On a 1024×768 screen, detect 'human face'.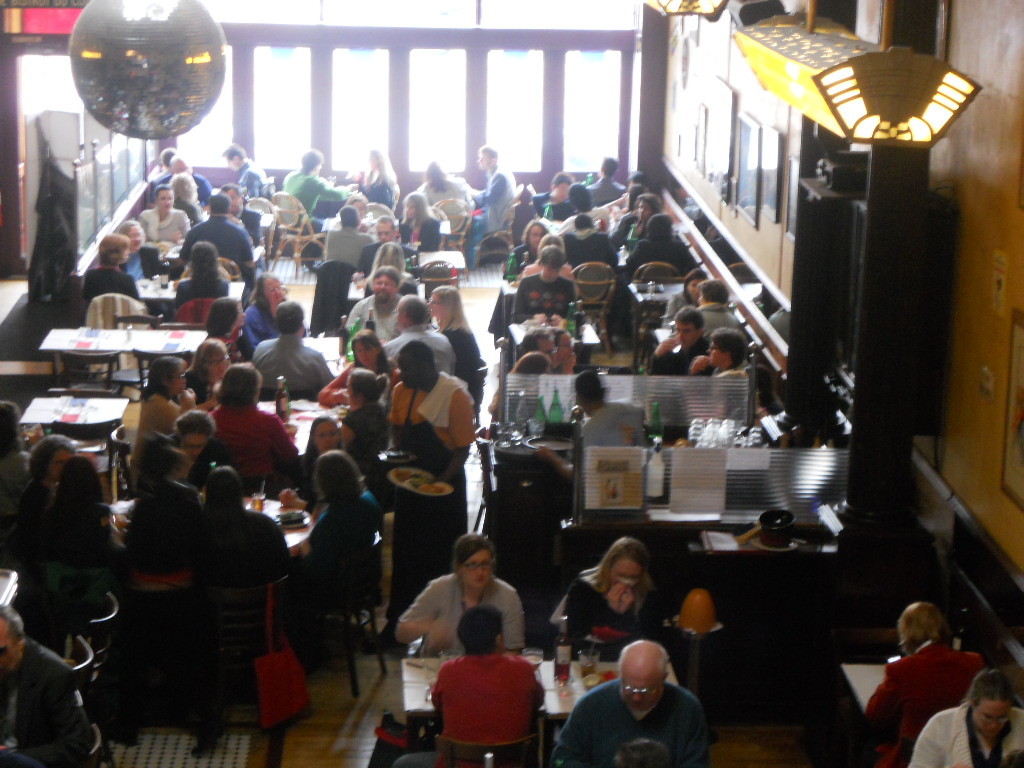
<region>177, 372, 185, 385</region>.
